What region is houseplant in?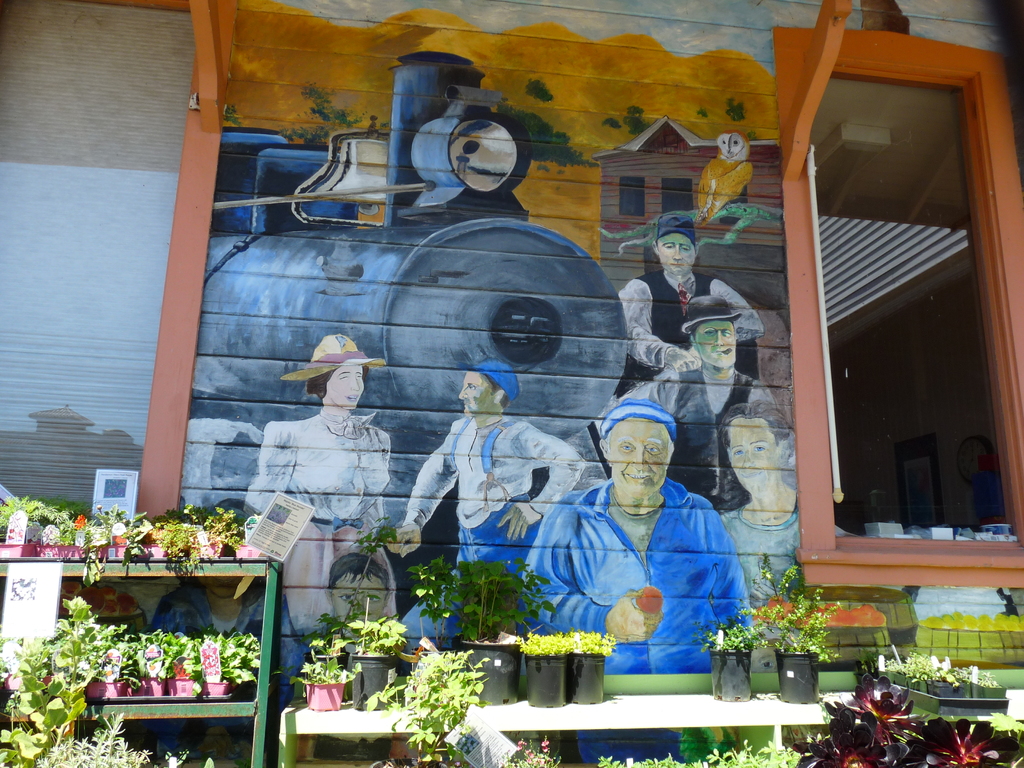
bbox=[417, 556, 561, 707].
